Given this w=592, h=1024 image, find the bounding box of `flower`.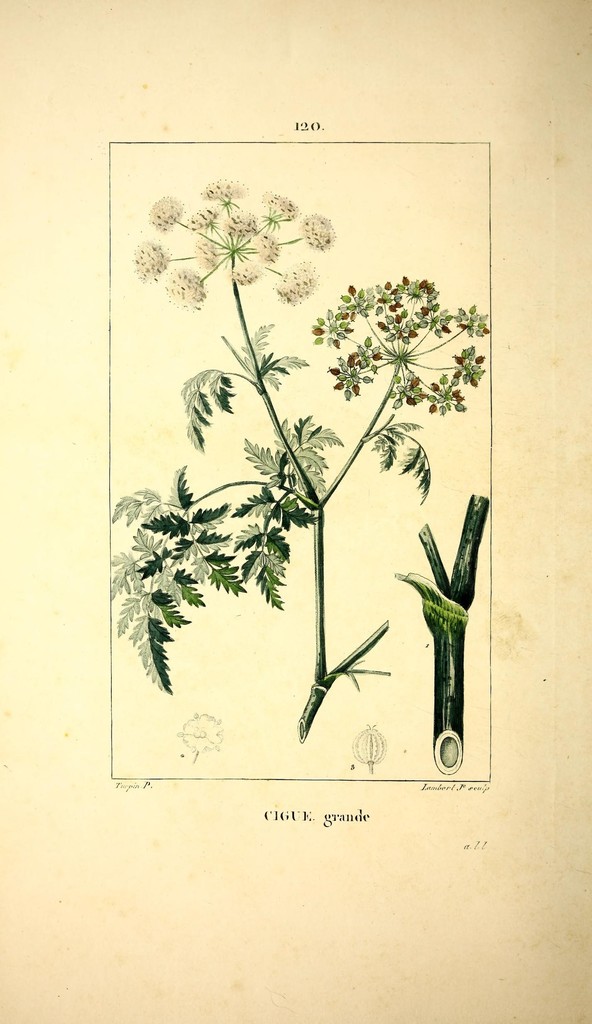
194, 235, 218, 271.
